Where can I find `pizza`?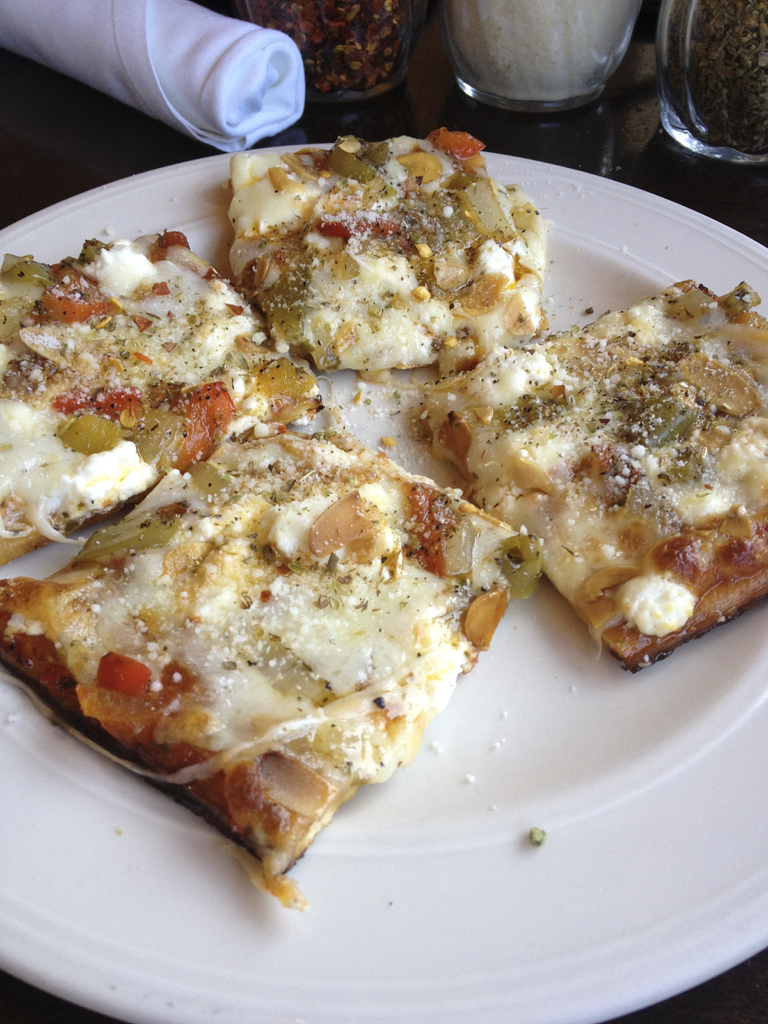
You can find it at box=[221, 125, 548, 390].
